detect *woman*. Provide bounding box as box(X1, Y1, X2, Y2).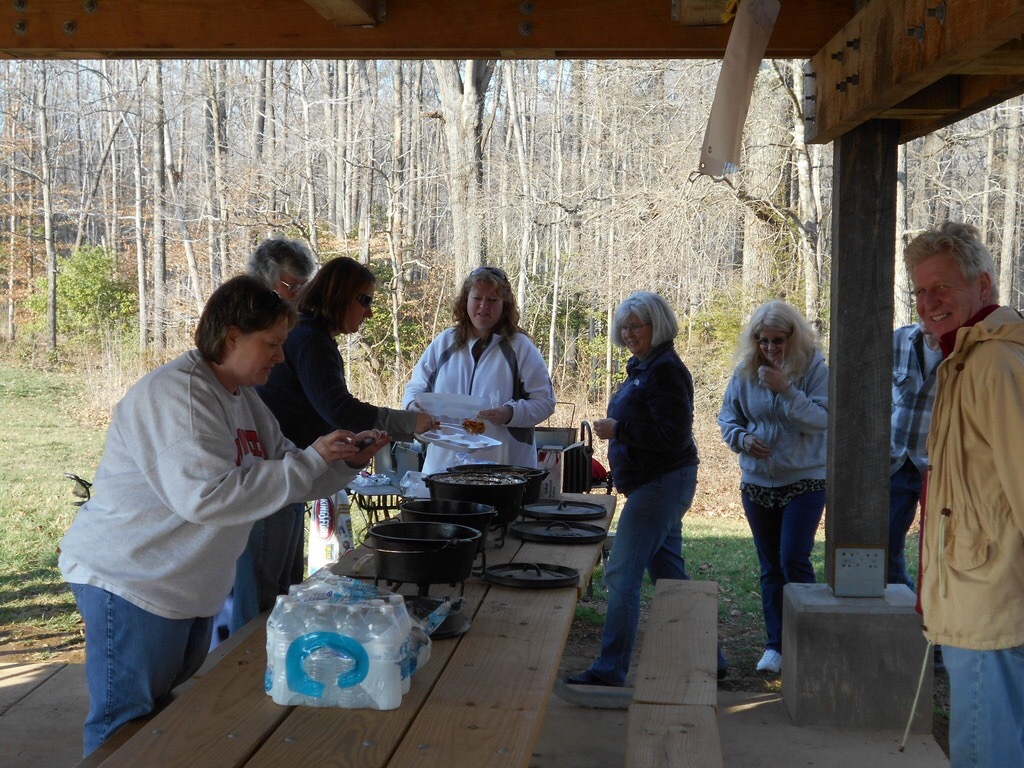
box(59, 276, 390, 761).
